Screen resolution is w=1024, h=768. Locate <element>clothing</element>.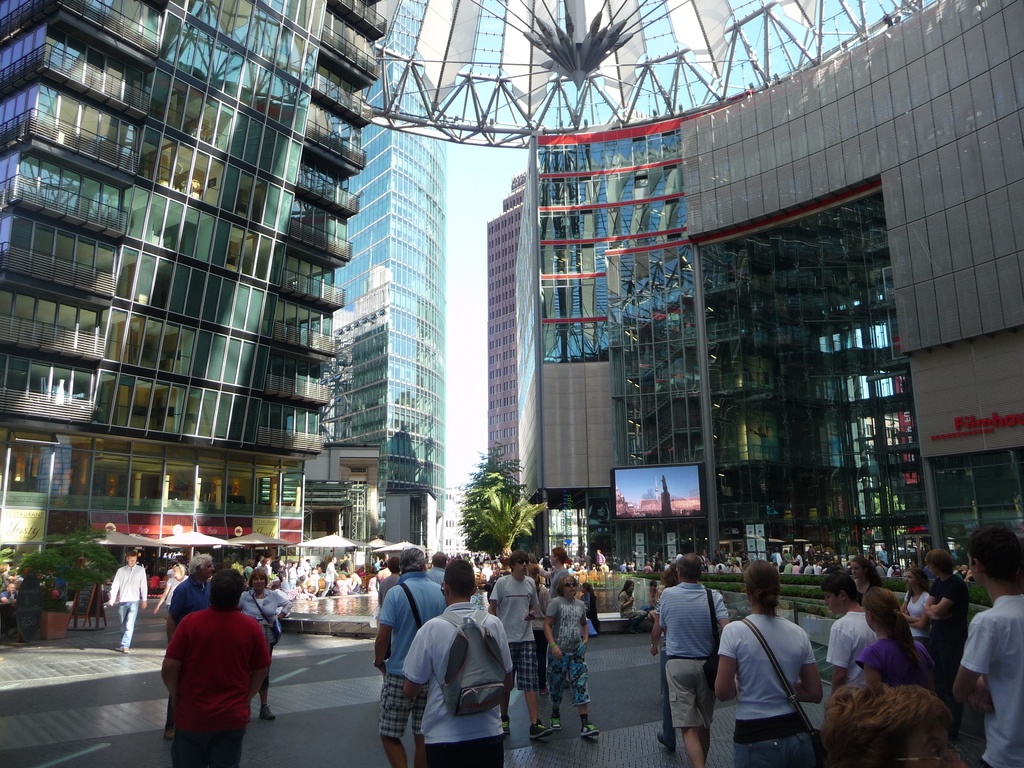
{"left": 547, "top": 563, "right": 570, "bottom": 603}.
